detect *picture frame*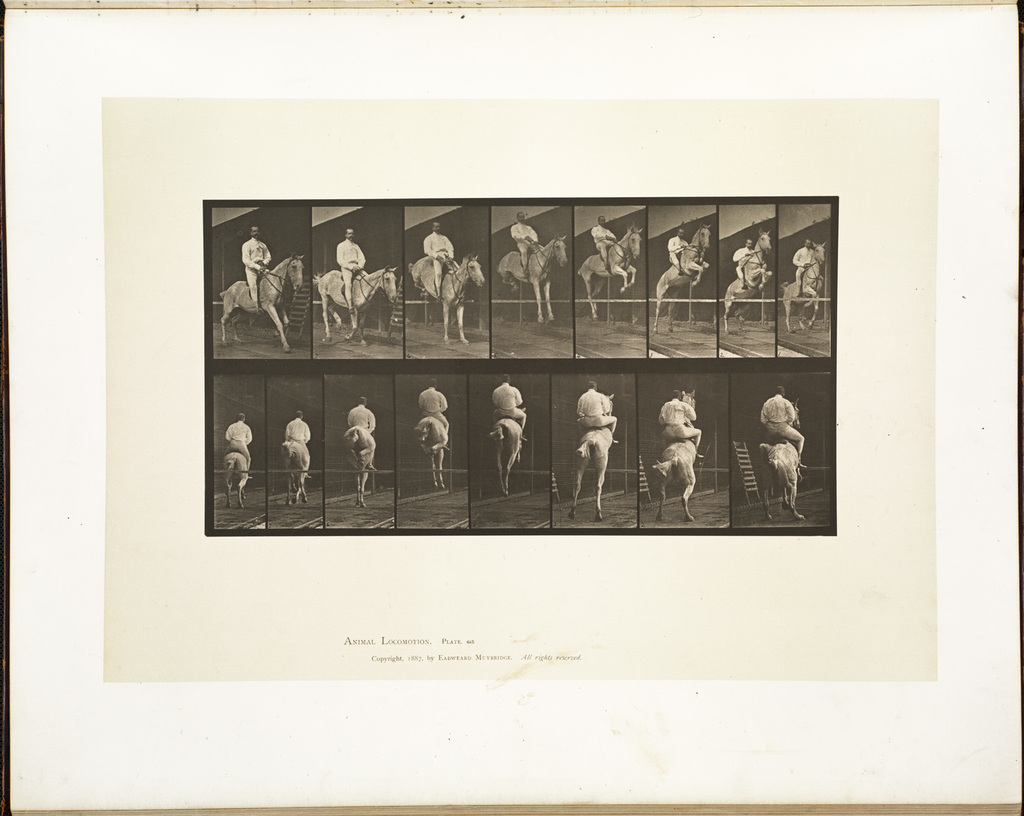
<box>0,0,1023,815</box>
